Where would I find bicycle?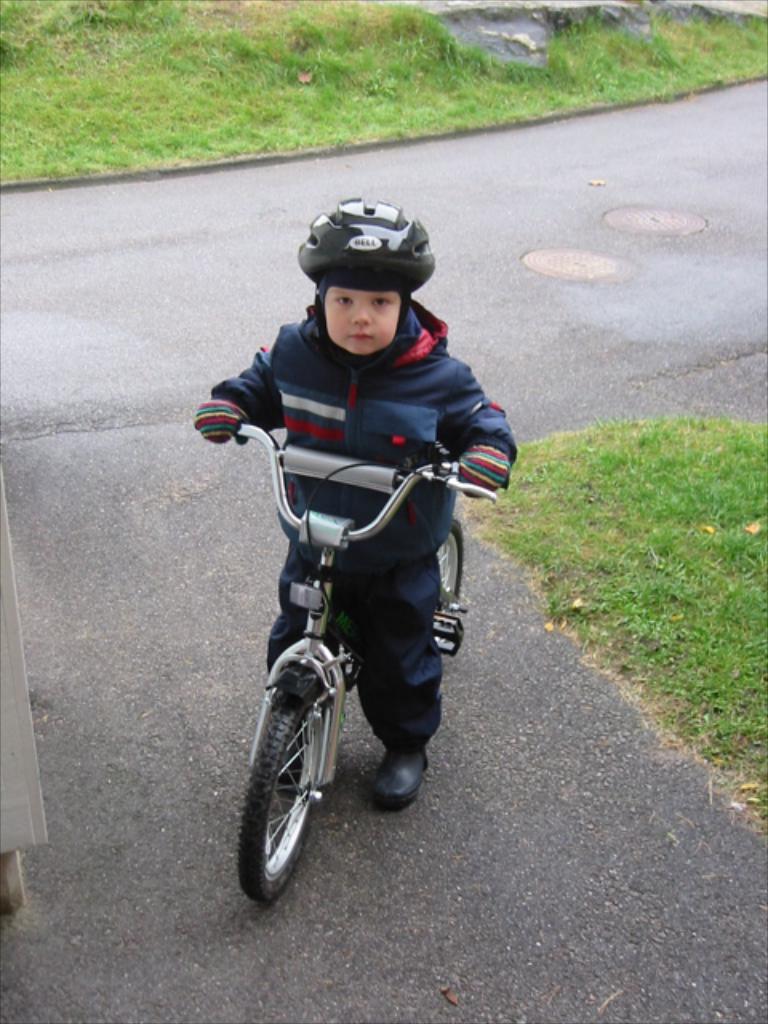
At pyautogui.locateOnScreen(202, 405, 514, 893).
